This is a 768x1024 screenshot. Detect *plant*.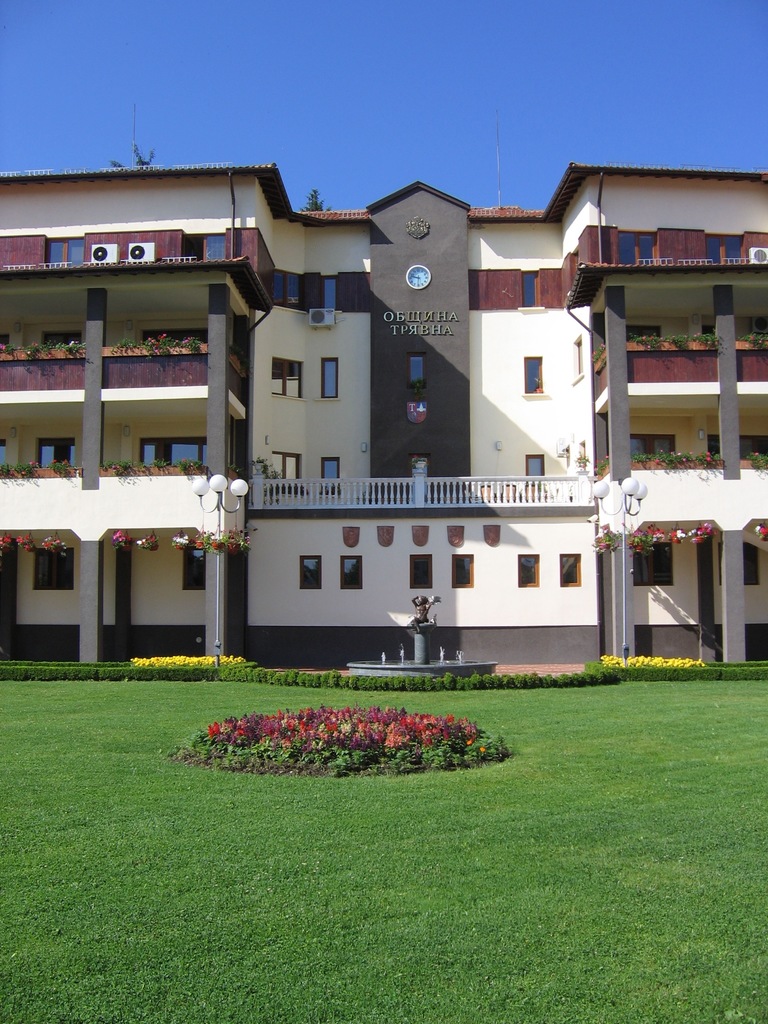
pyautogui.locateOnScreen(756, 519, 767, 543).
